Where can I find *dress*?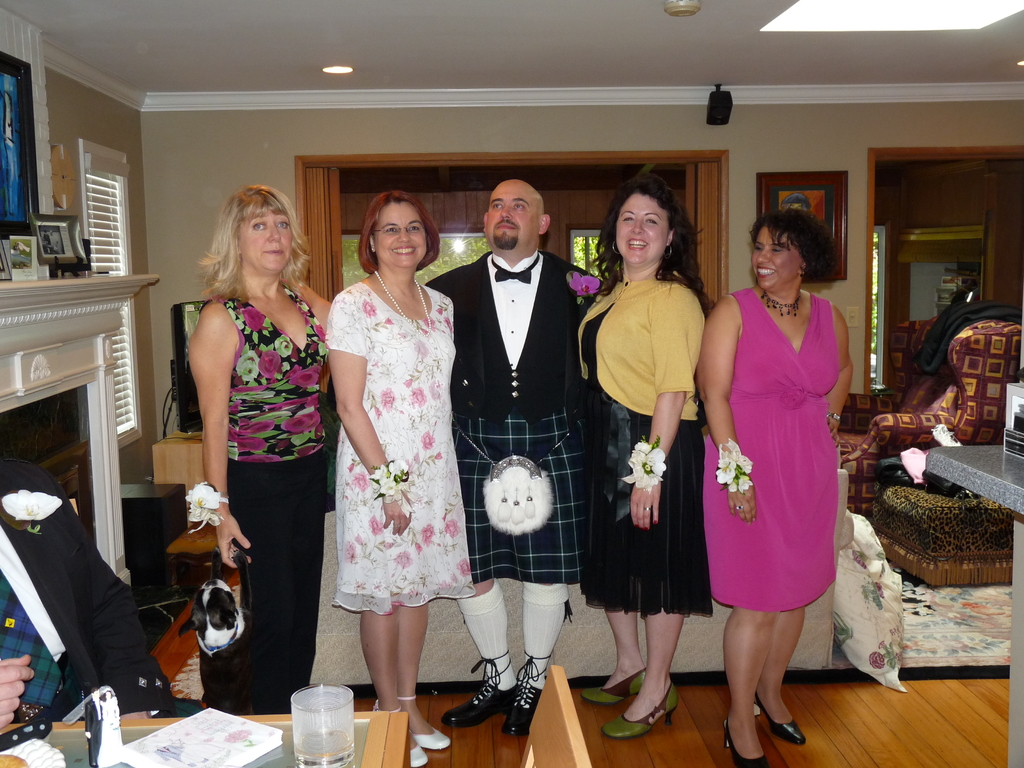
You can find it at bbox=[700, 288, 837, 610].
